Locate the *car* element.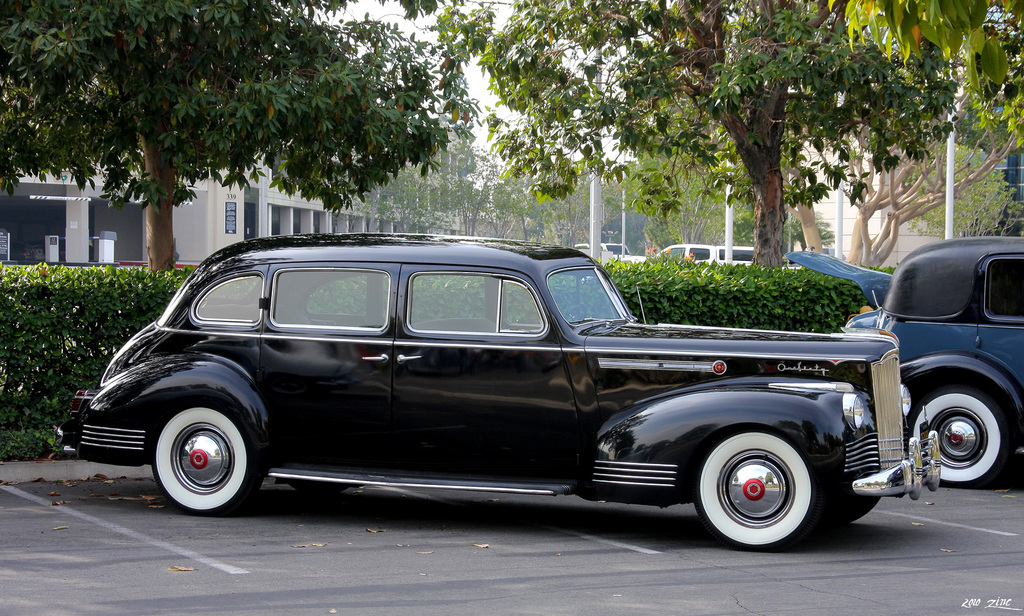
Element bbox: {"left": 847, "top": 246, "right": 1023, "bottom": 483}.
